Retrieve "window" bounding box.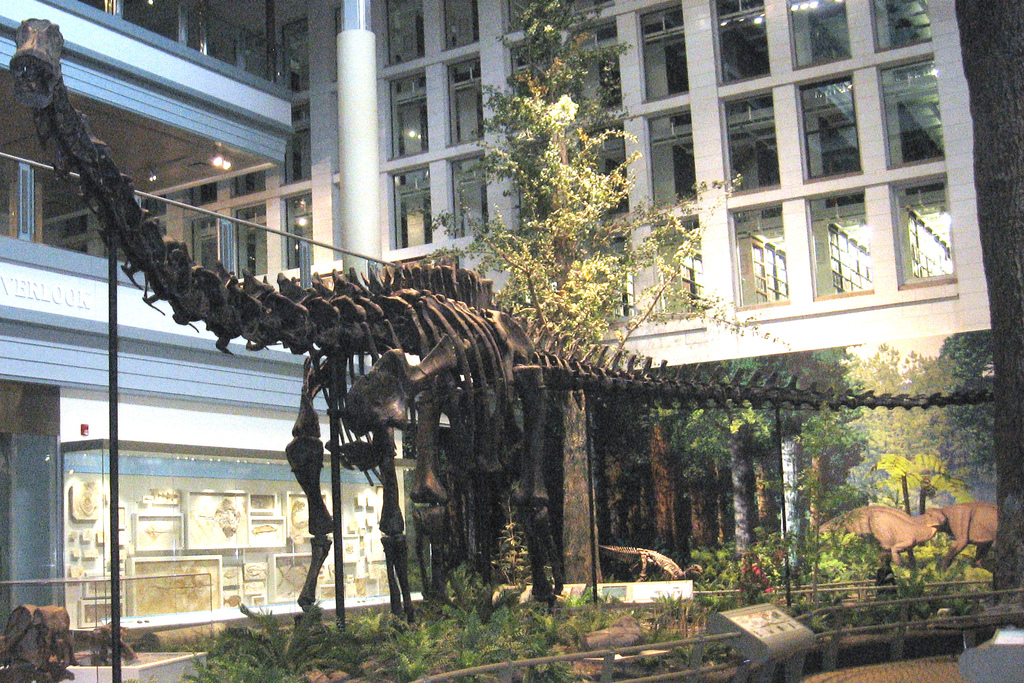
Bounding box: <box>891,179,958,289</box>.
